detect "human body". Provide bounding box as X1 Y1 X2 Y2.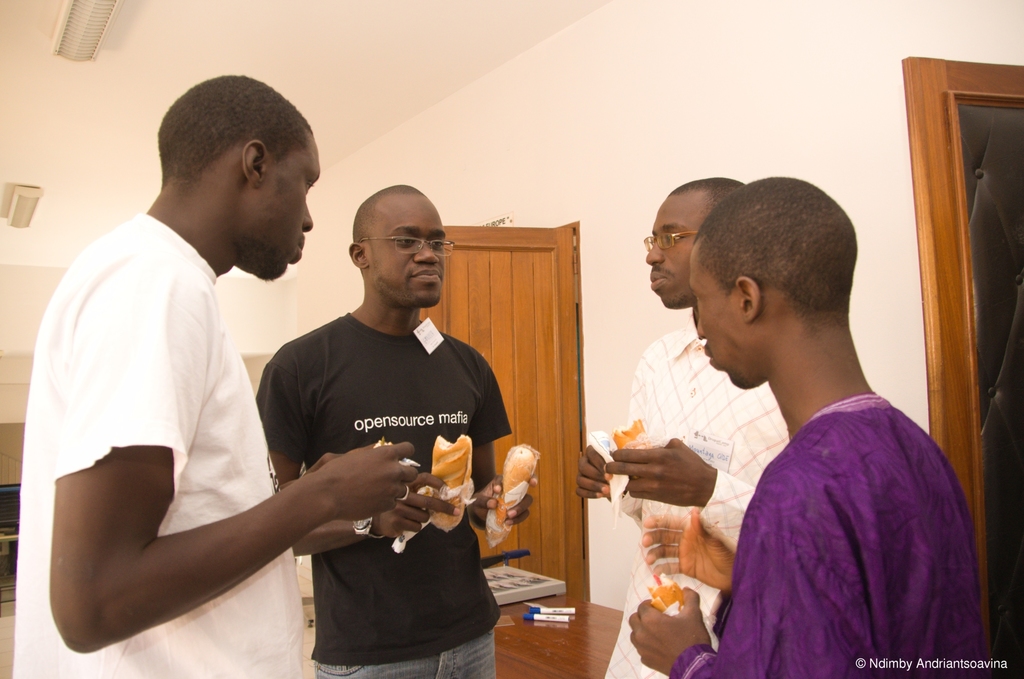
627 171 993 678.
